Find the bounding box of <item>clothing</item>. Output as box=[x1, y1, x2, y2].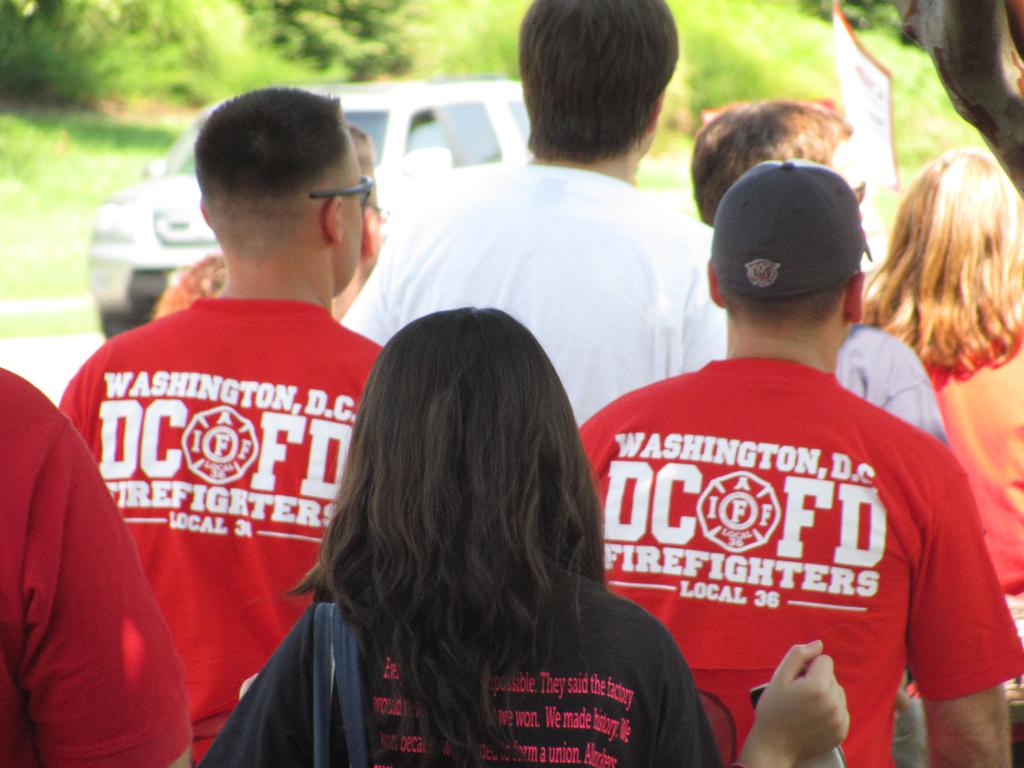
box=[867, 314, 1023, 704].
